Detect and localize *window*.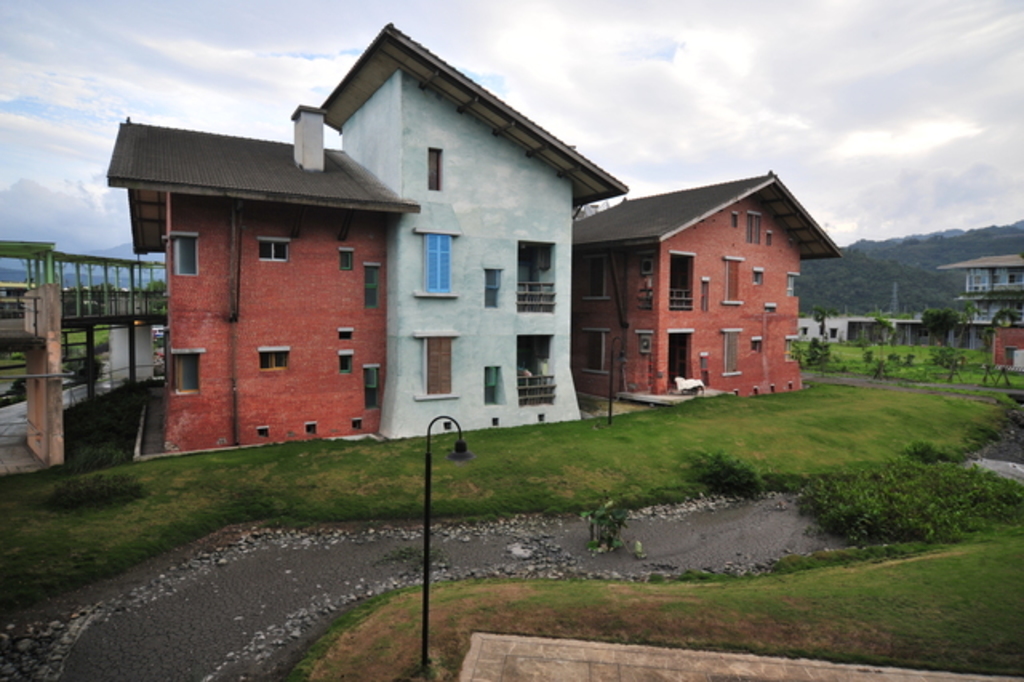
Localized at <bbox>259, 344, 290, 371</bbox>.
